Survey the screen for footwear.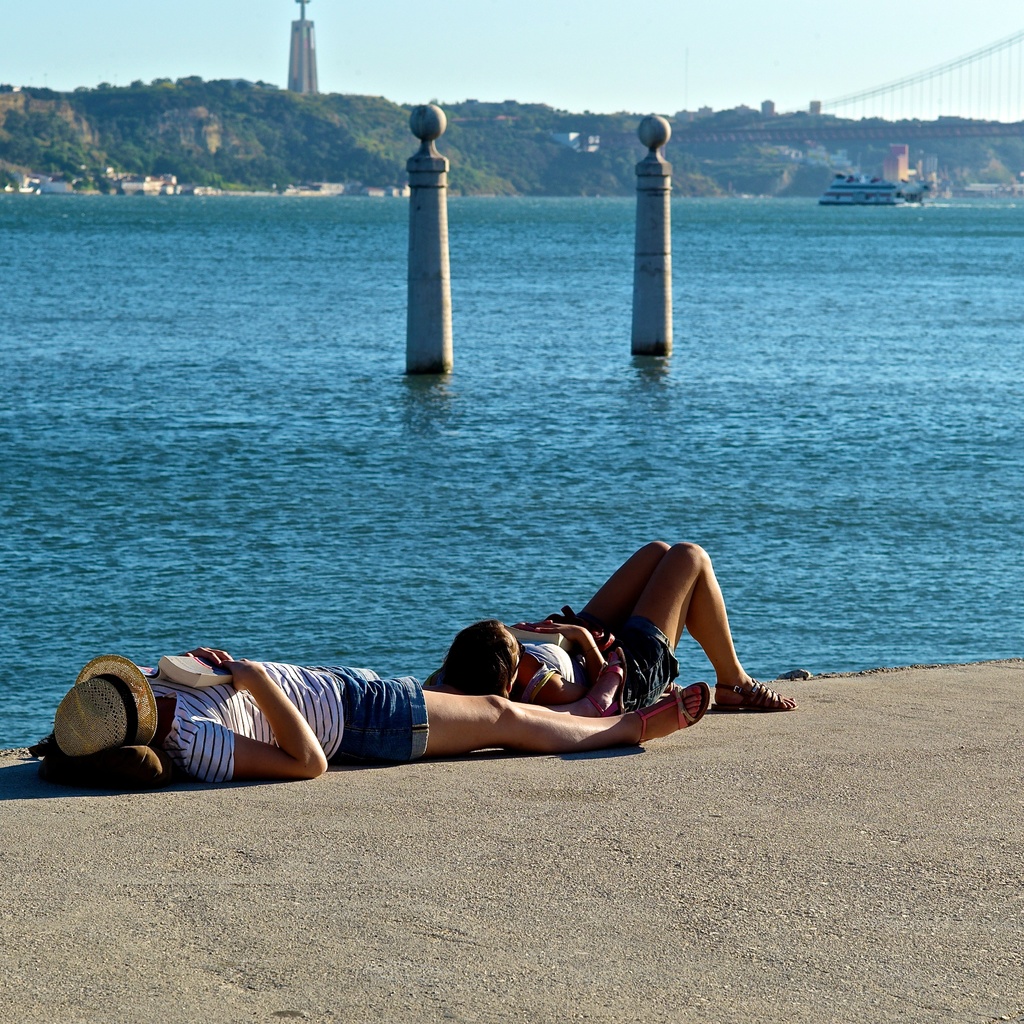
Survey found: region(627, 678, 707, 748).
